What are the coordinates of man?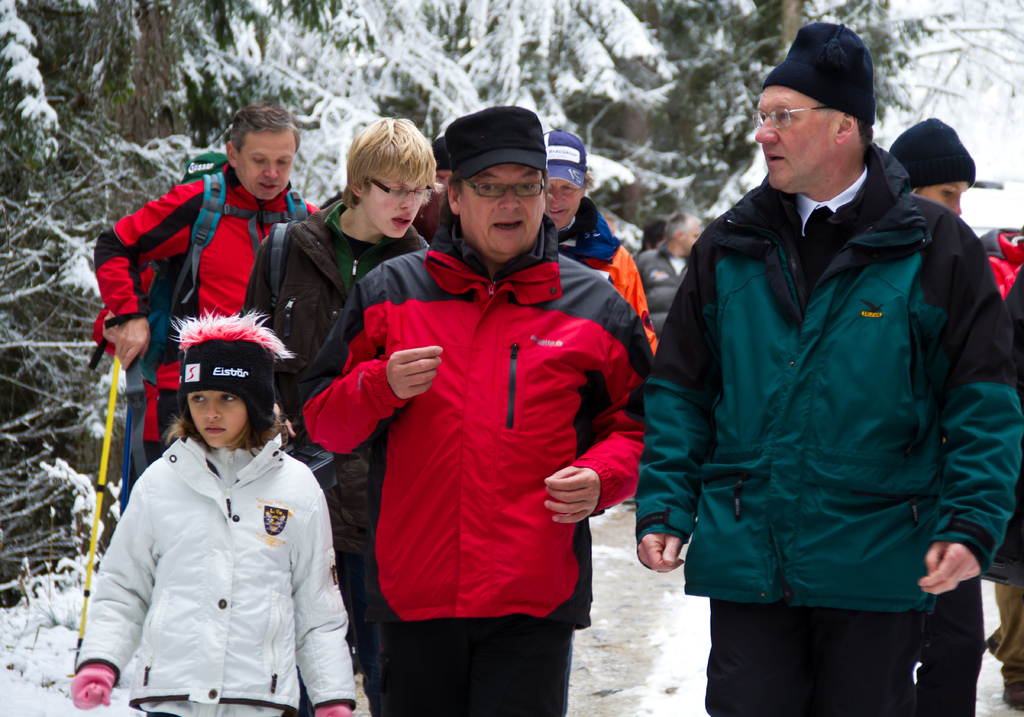
635:19:1023:716.
